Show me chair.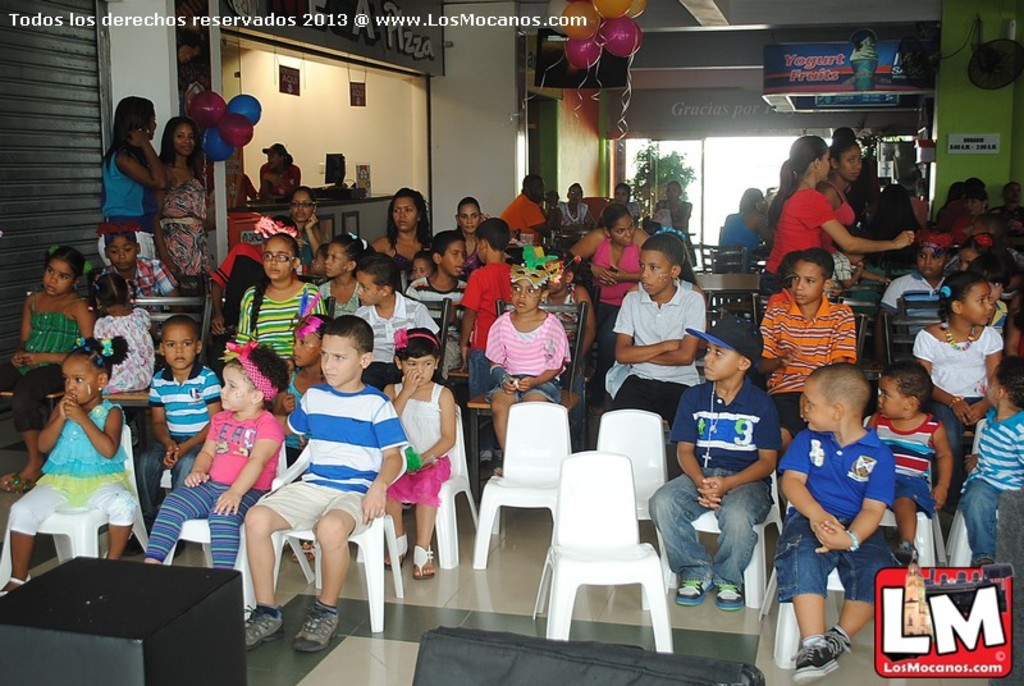
chair is here: rect(483, 296, 589, 484).
